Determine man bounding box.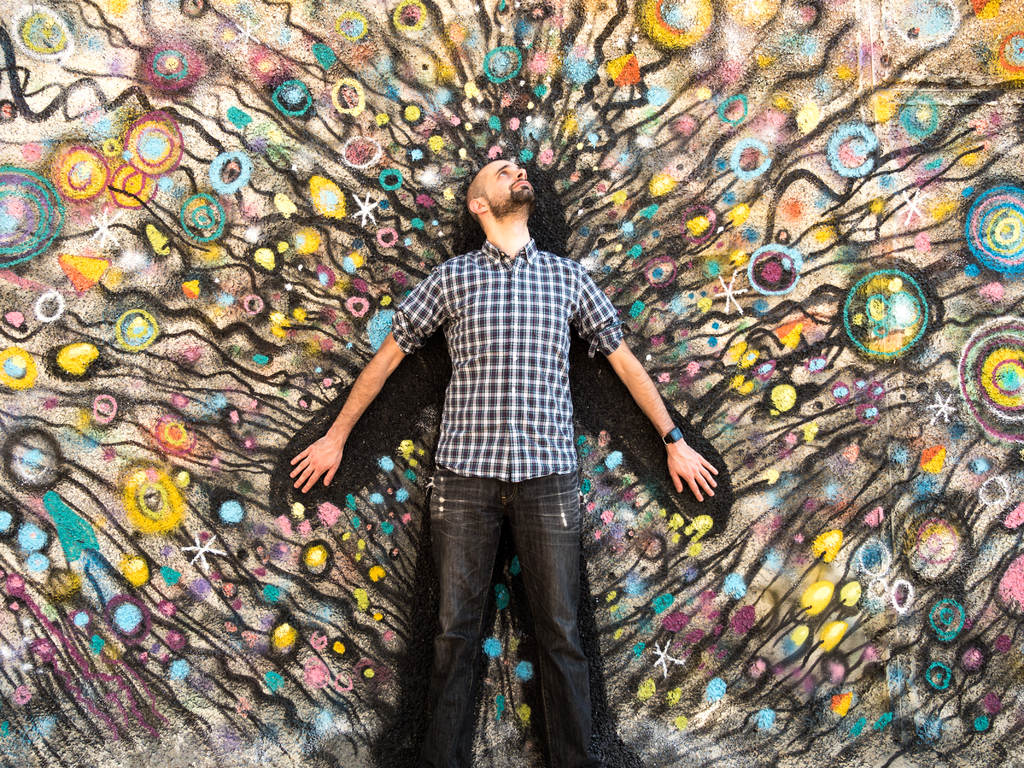
Determined: l=287, t=157, r=718, b=767.
